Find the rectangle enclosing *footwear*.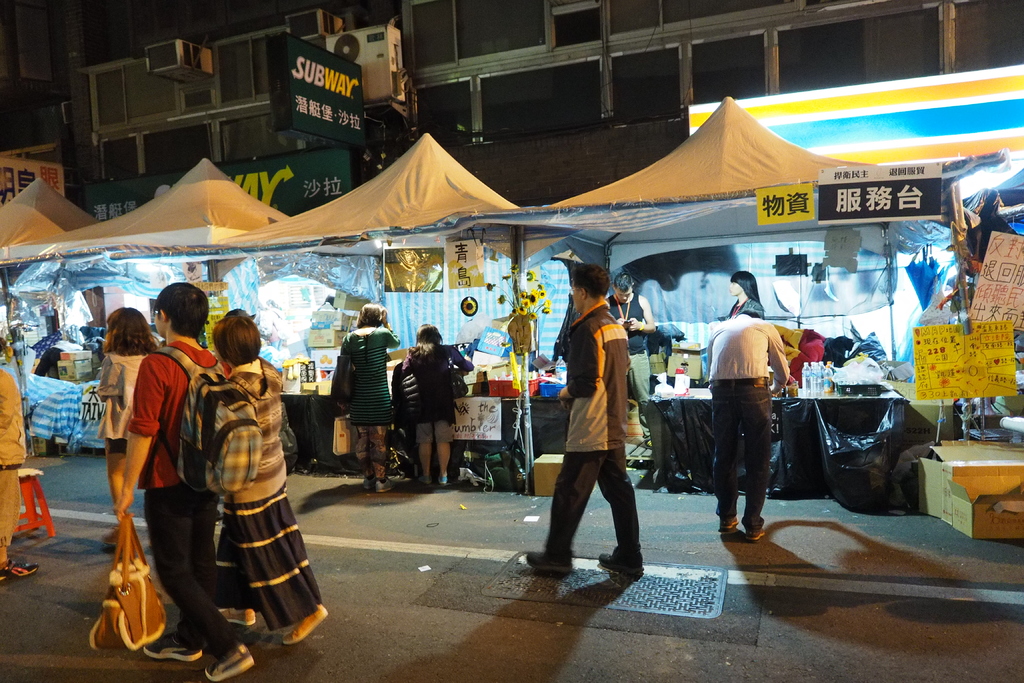
Rect(435, 471, 449, 487).
